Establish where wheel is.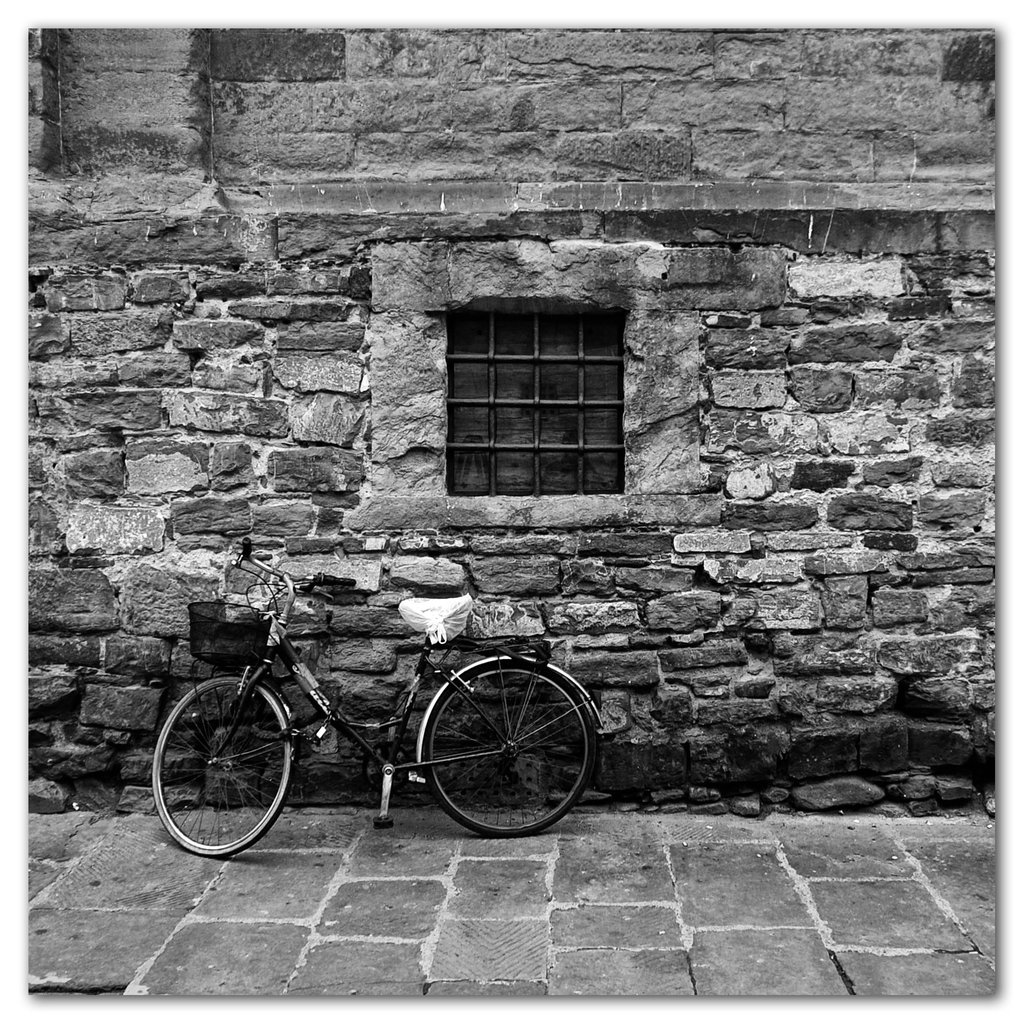
Established at (423,659,610,834).
